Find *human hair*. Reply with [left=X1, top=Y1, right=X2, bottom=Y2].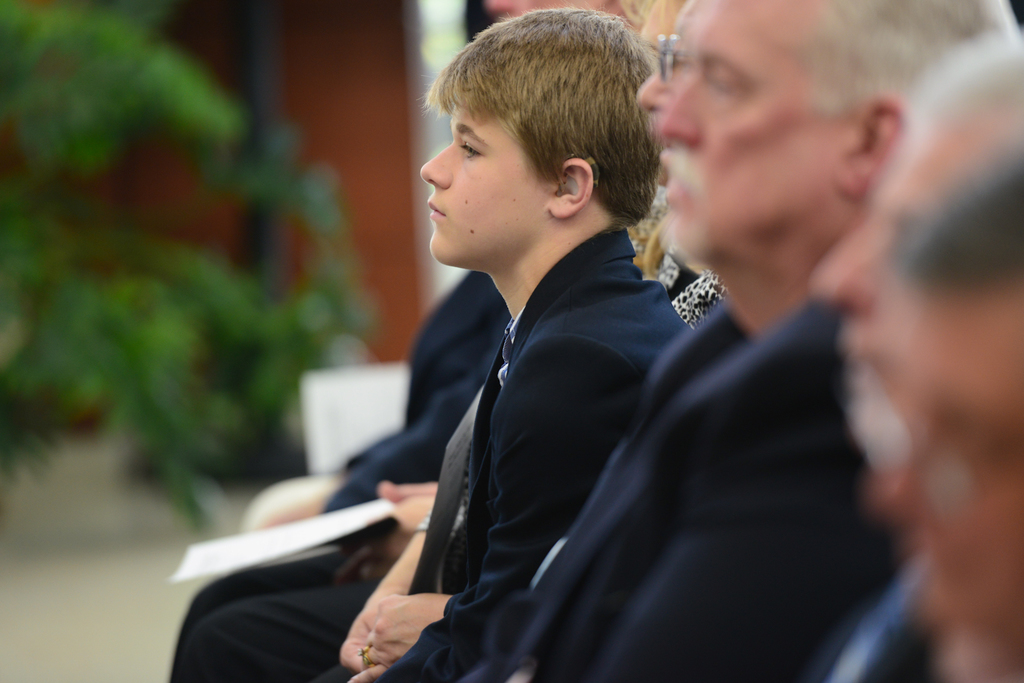
[left=417, top=9, right=666, bottom=266].
